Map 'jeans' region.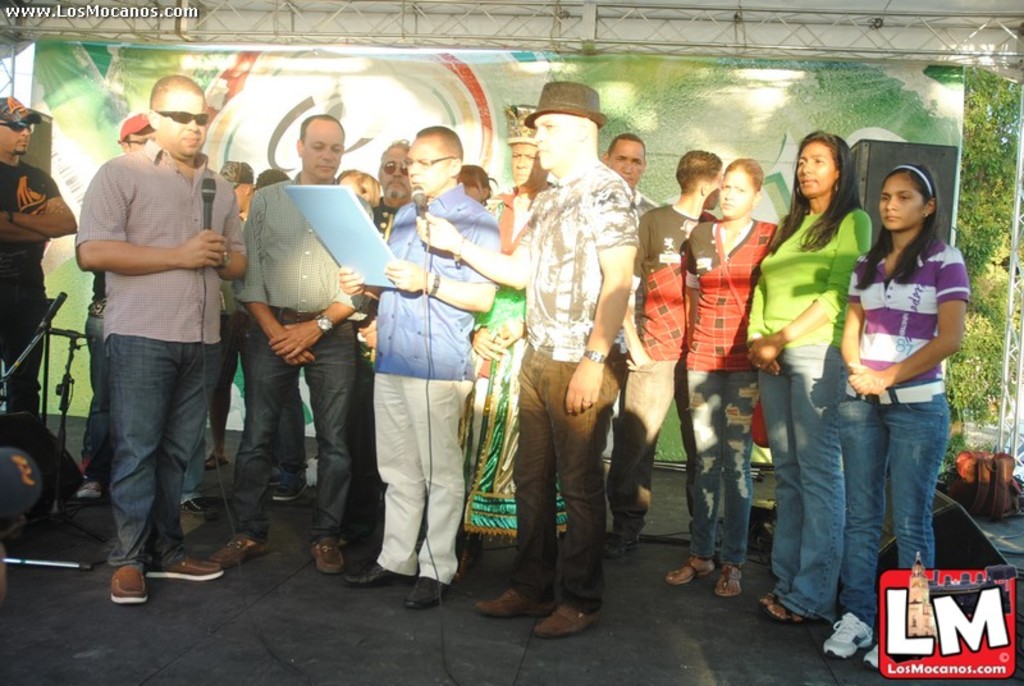
Mapped to {"left": 673, "top": 362, "right": 764, "bottom": 570}.
